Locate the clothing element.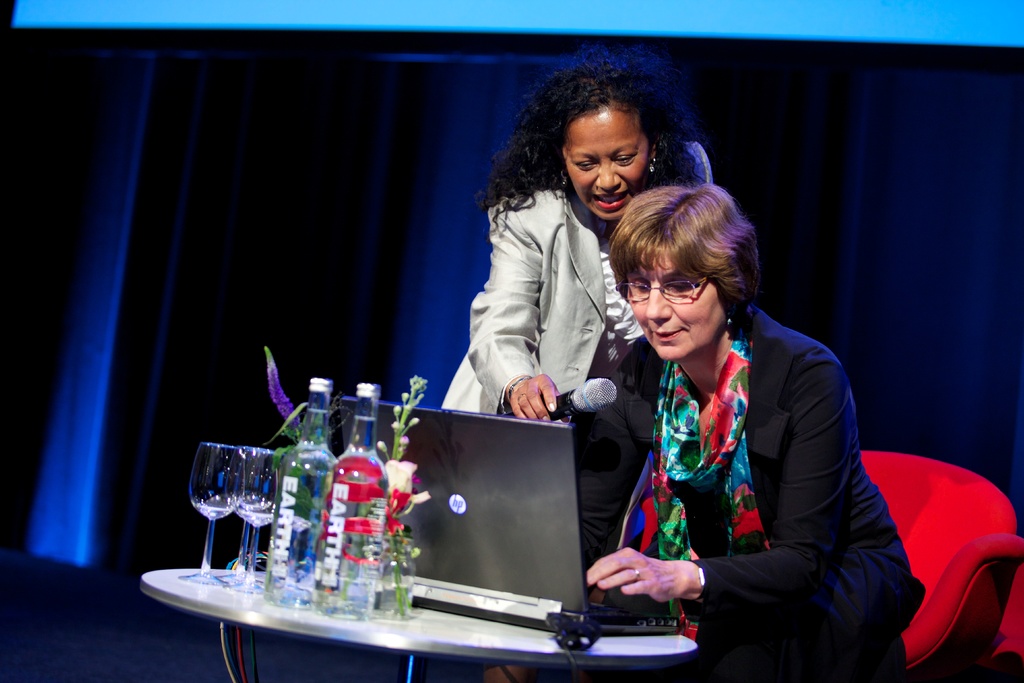
Element bbox: box=[436, 144, 703, 407].
